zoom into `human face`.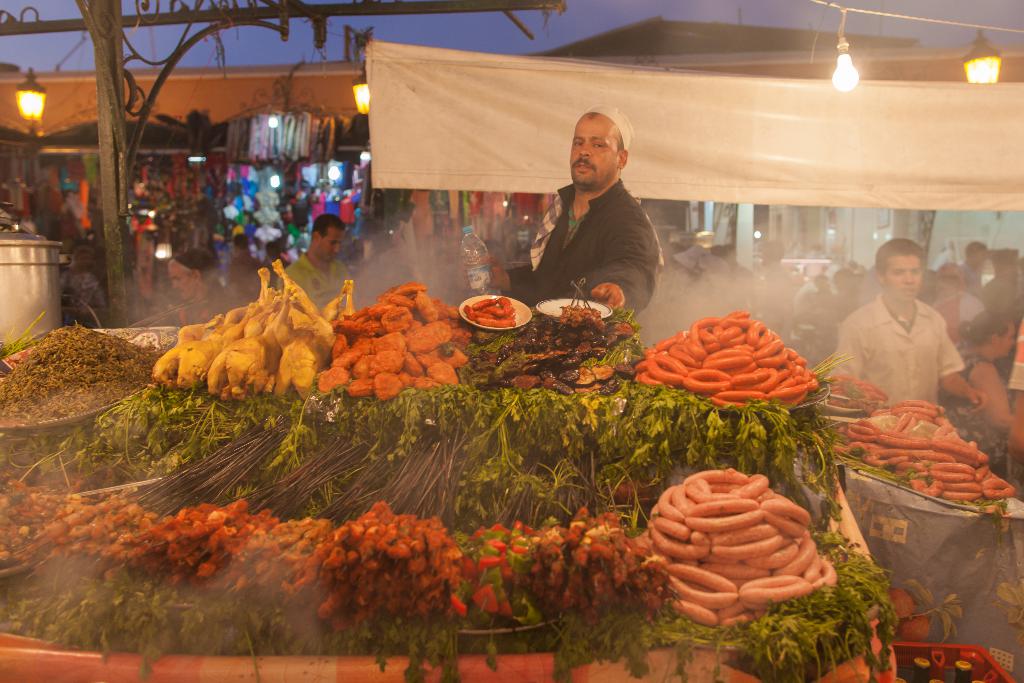
Zoom target: (left=317, top=231, right=343, bottom=265).
